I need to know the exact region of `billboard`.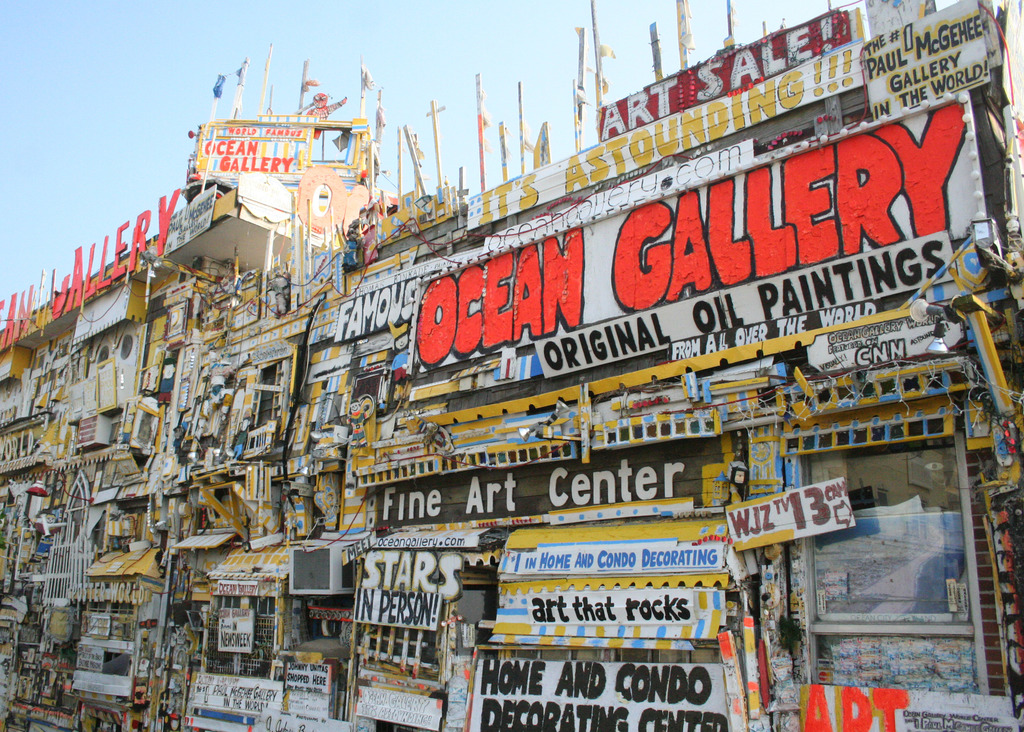
Region: (801, 687, 1014, 731).
